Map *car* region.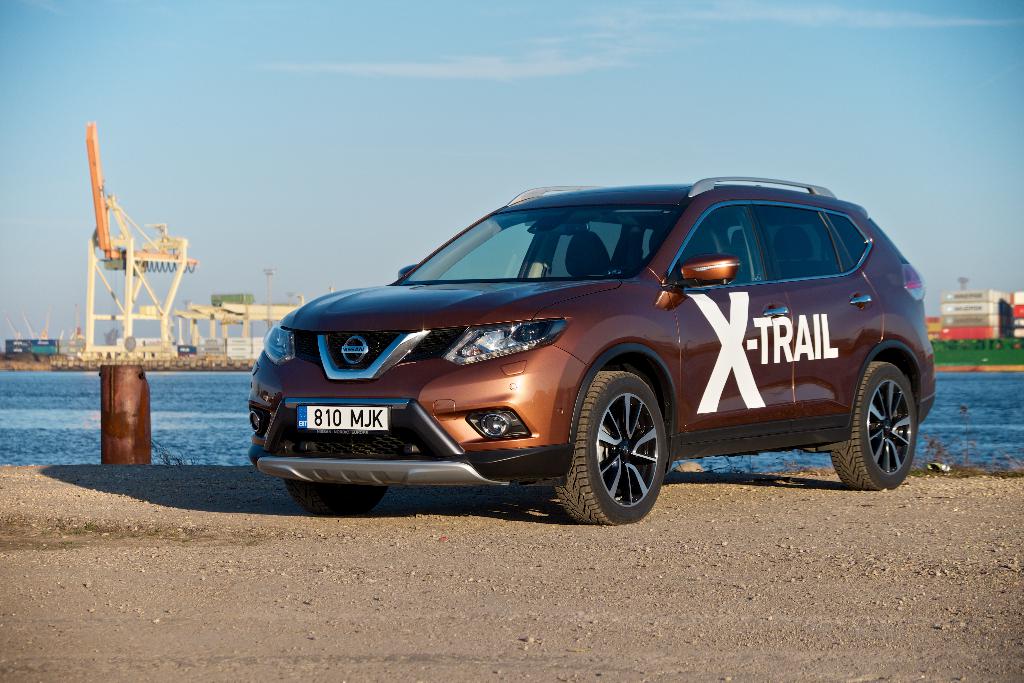
Mapped to (x1=247, y1=173, x2=937, y2=527).
